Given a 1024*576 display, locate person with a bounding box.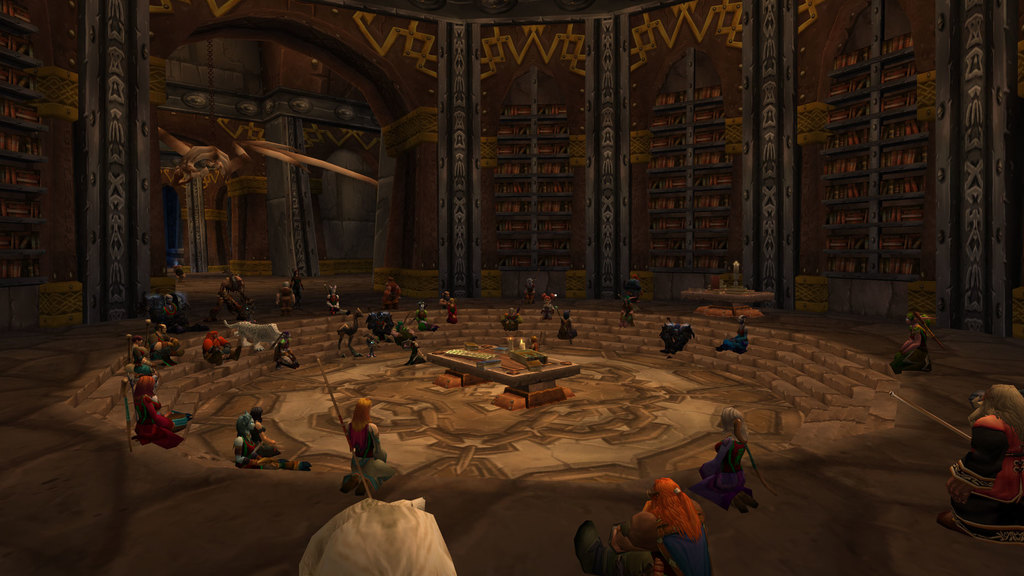
Located: region(558, 309, 580, 338).
